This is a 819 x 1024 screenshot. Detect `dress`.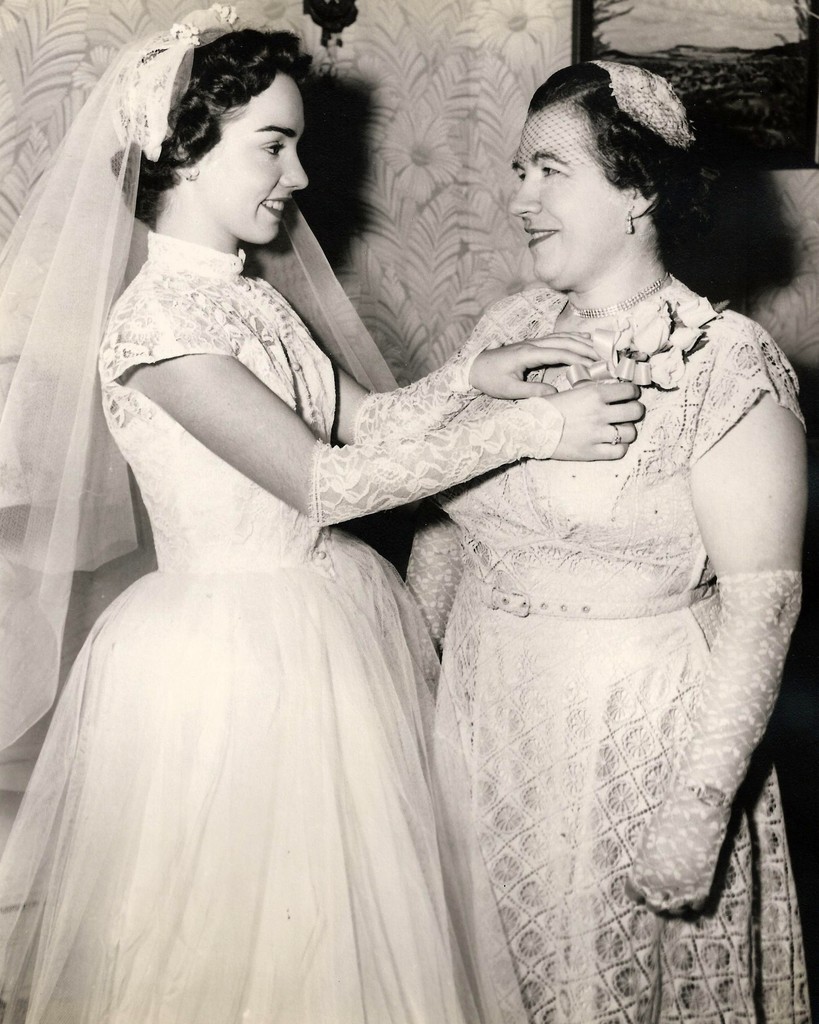
BBox(440, 272, 813, 1023).
